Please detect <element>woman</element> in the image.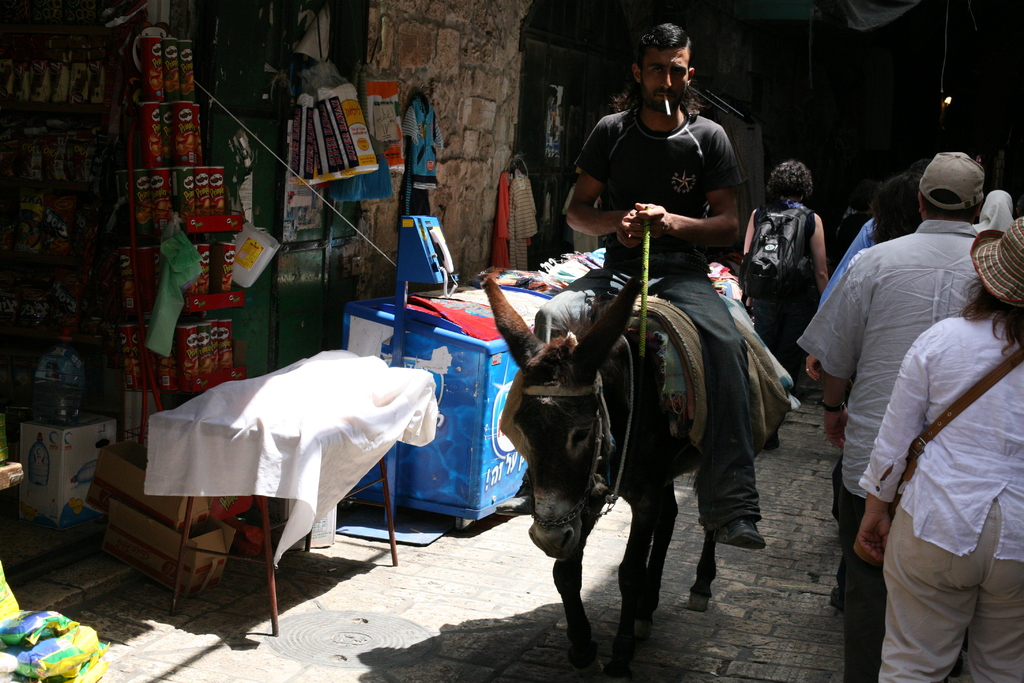
<bbox>851, 215, 1023, 682</bbox>.
